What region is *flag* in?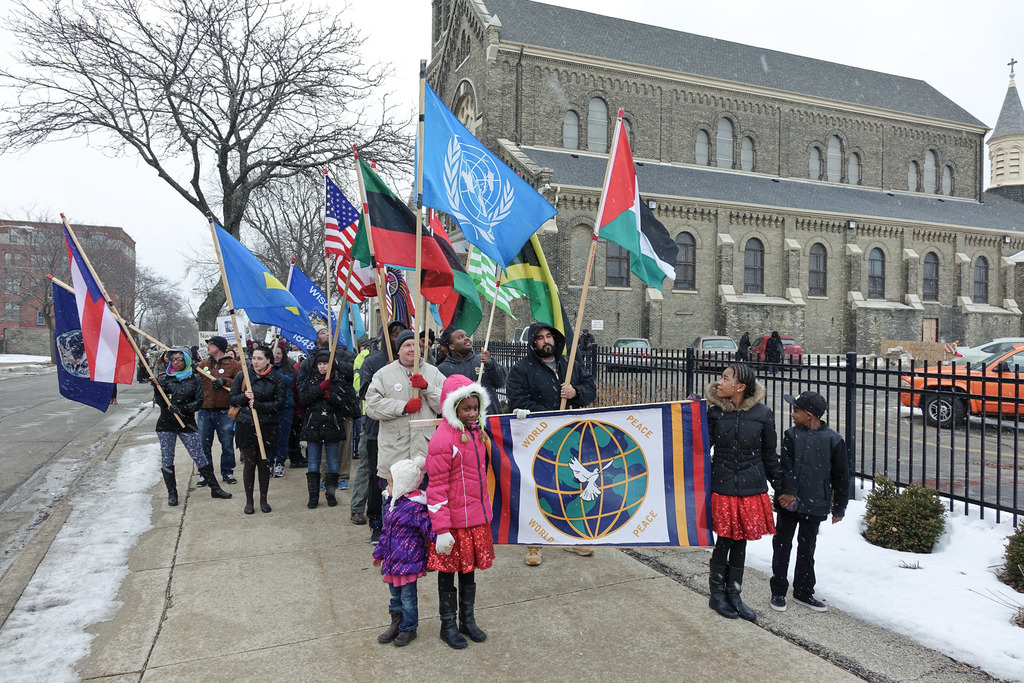
pyautogui.locateOnScreen(67, 233, 140, 386).
